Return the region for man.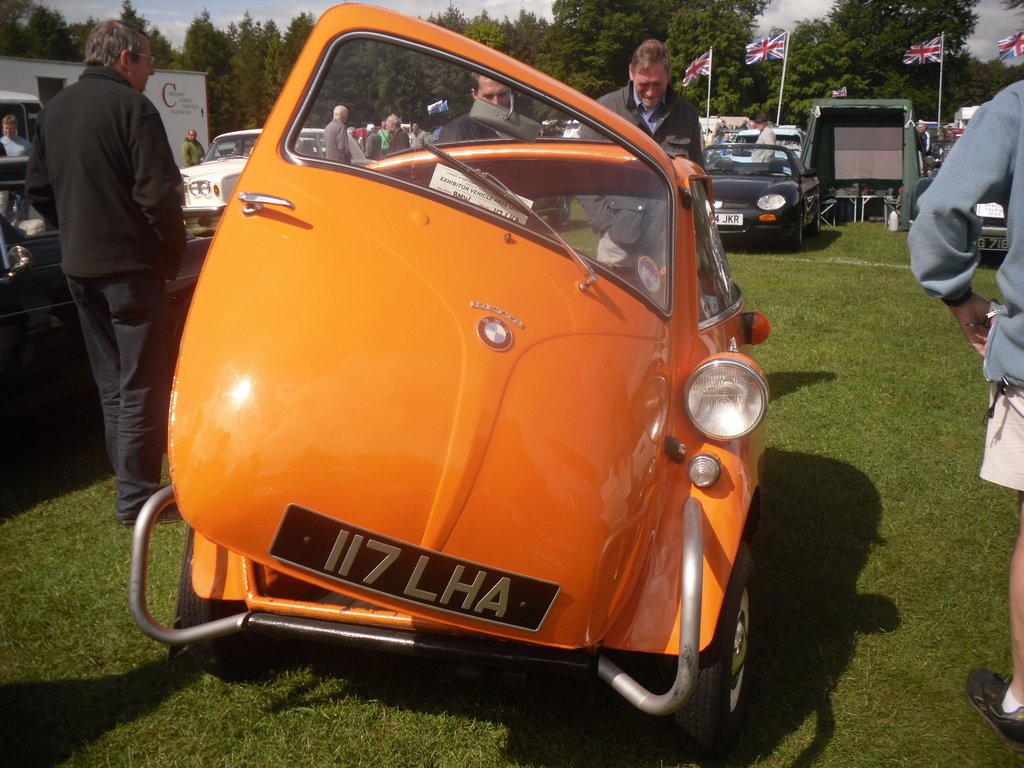
x1=918 y1=122 x2=936 y2=160.
